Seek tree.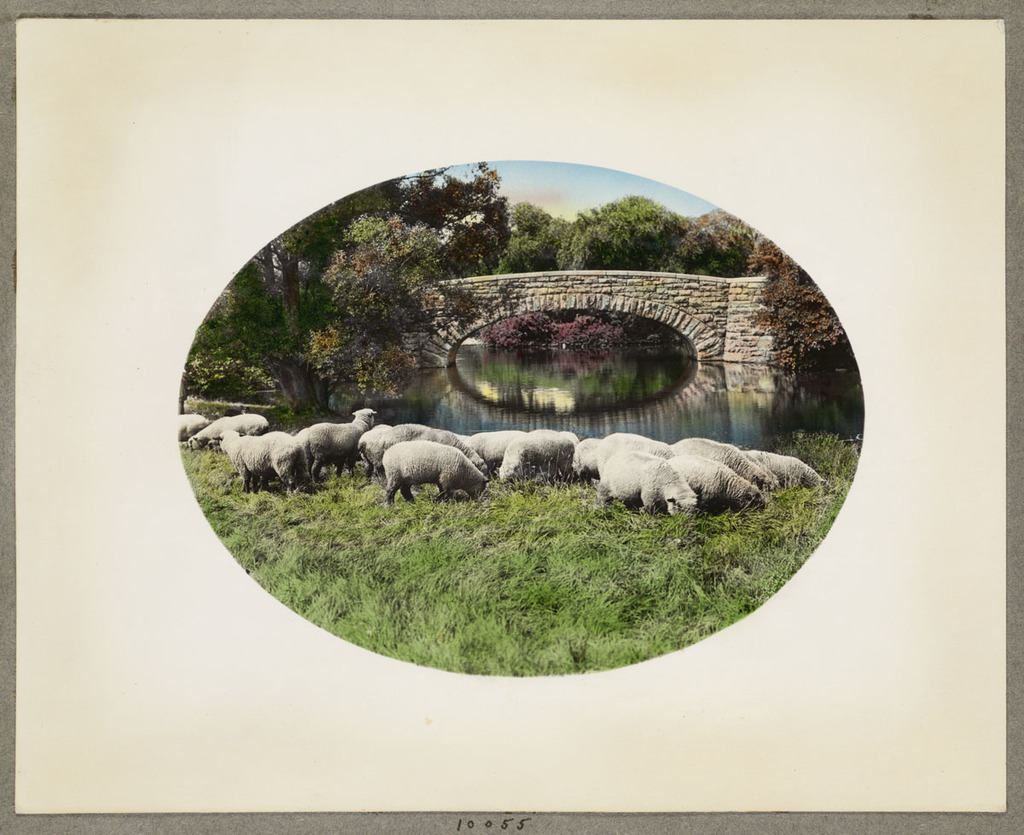
210 170 403 406.
